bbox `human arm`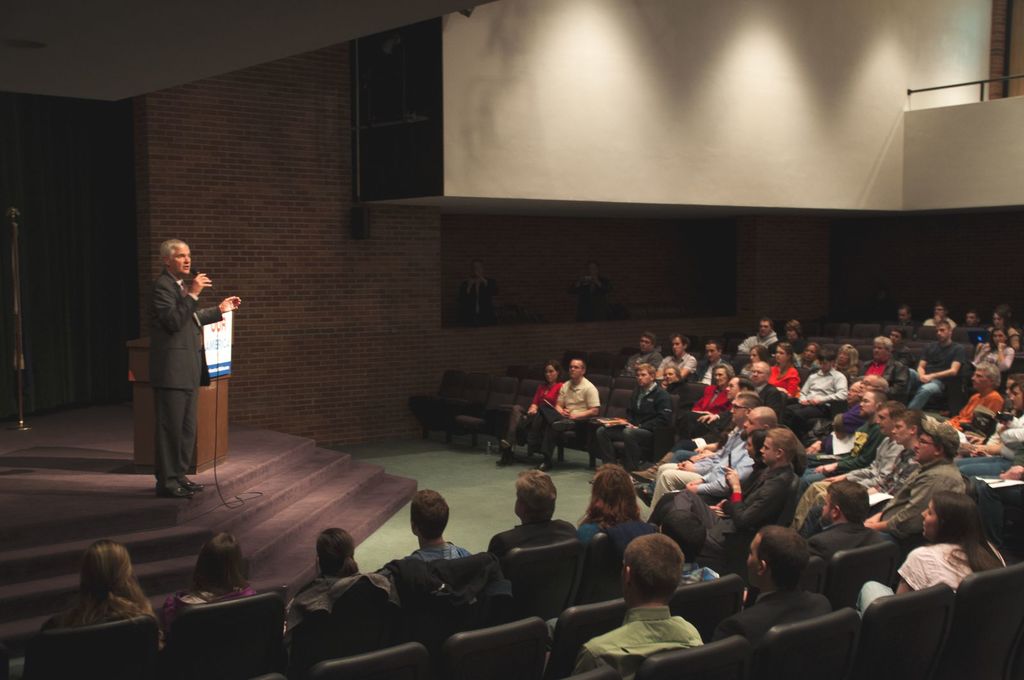
(920,345,967,381)
